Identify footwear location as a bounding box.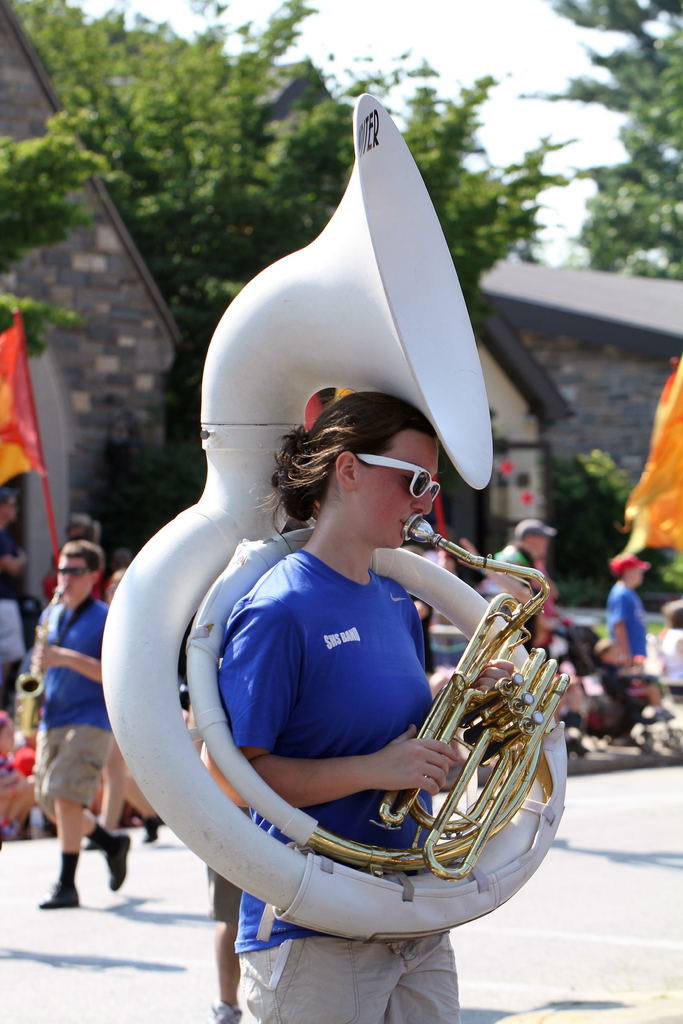
<region>40, 882, 78, 908</region>.
